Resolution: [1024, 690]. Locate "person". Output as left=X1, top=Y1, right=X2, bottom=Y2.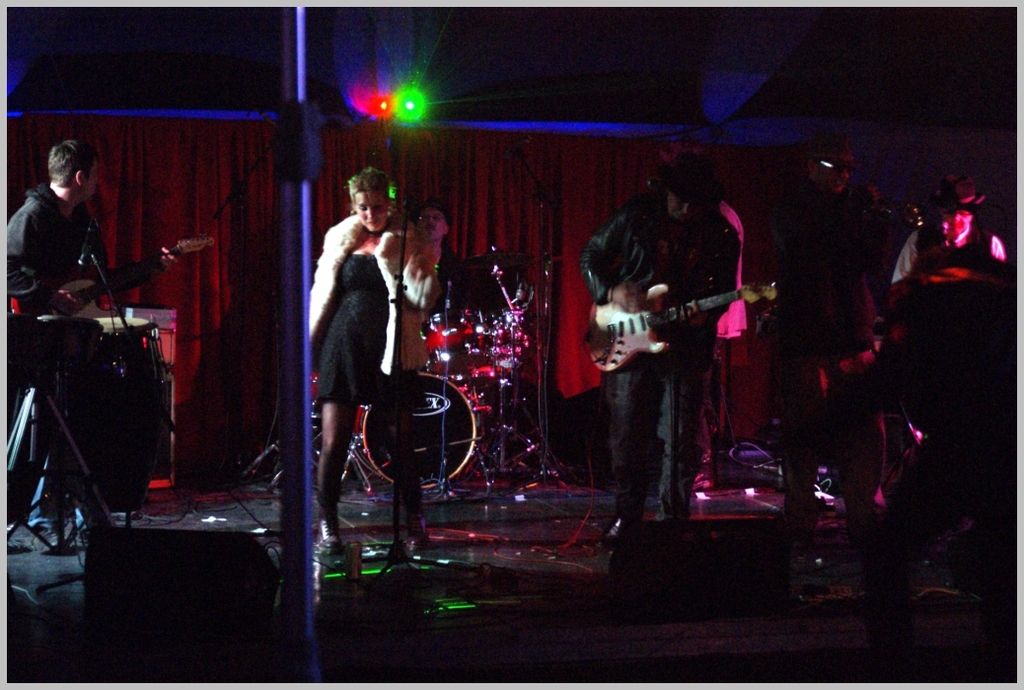
left=578, top=148, right=743, bottom=536.
